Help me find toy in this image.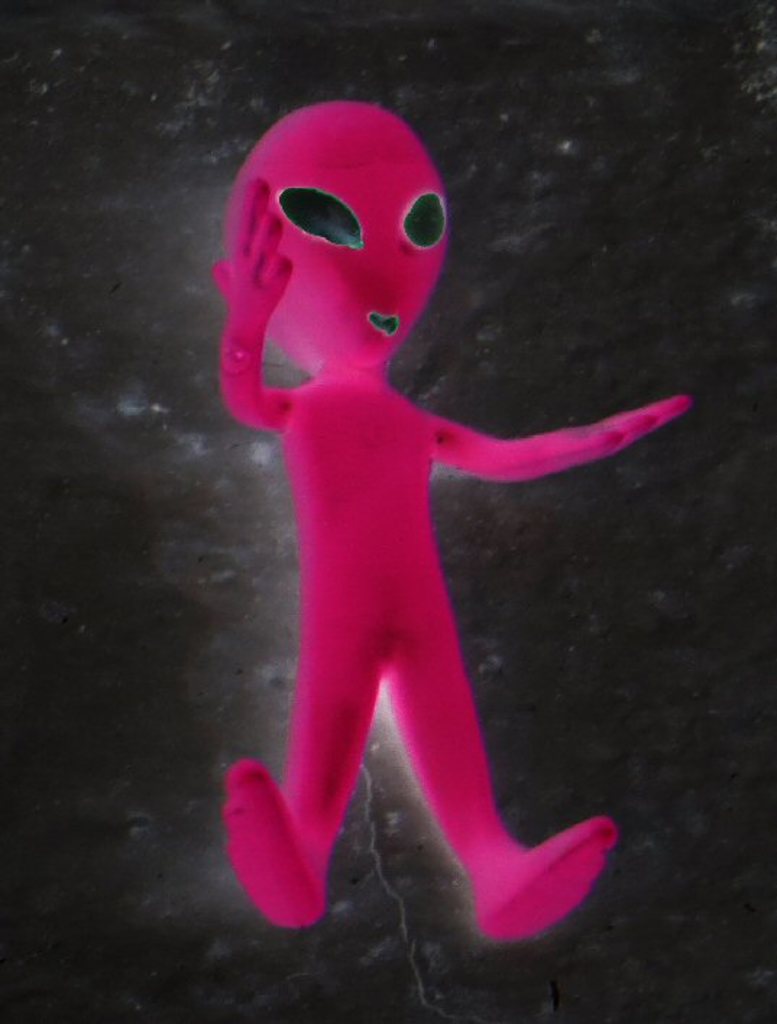
Found it: BBox(208, 93, 693, 947).
